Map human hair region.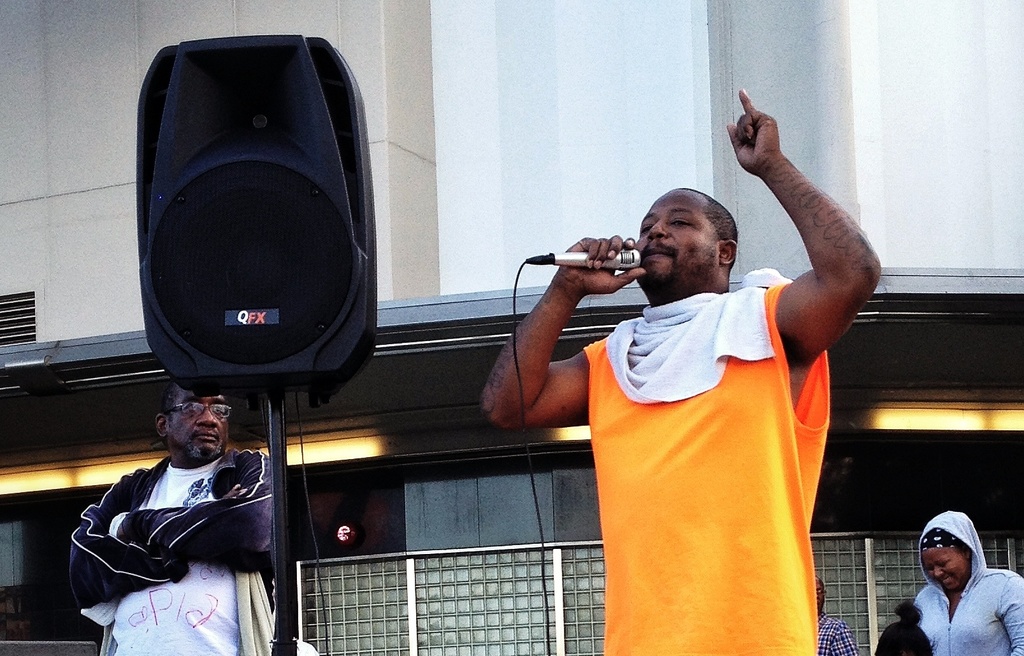
Mapped to <box>643,183,757,288</box>.
